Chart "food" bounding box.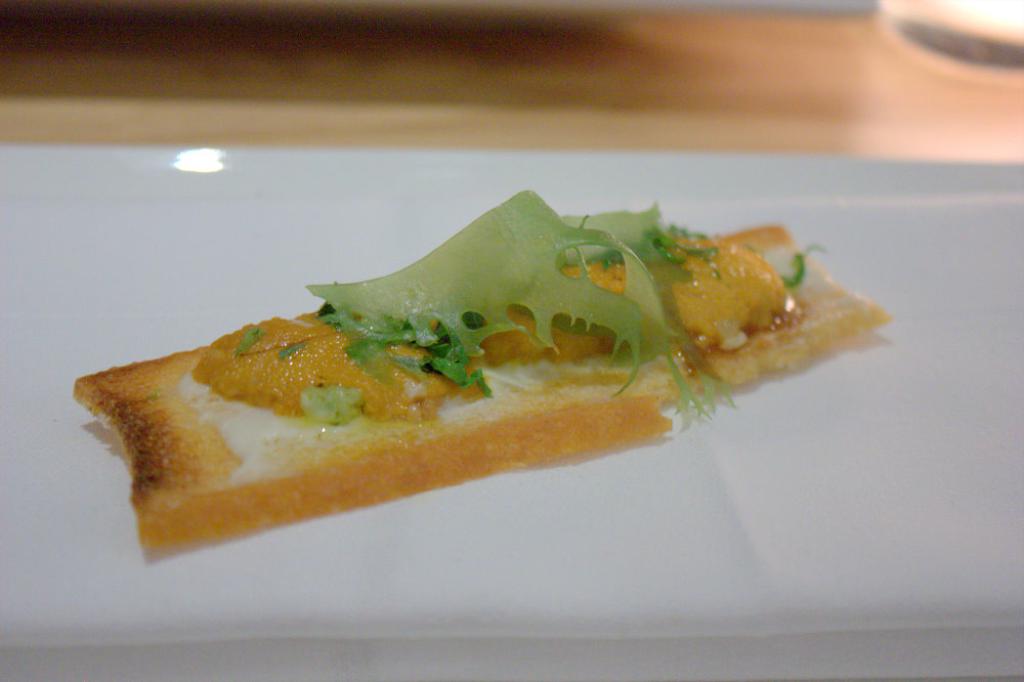
Charted: left=58, top=167, right=856, bottom=523.
